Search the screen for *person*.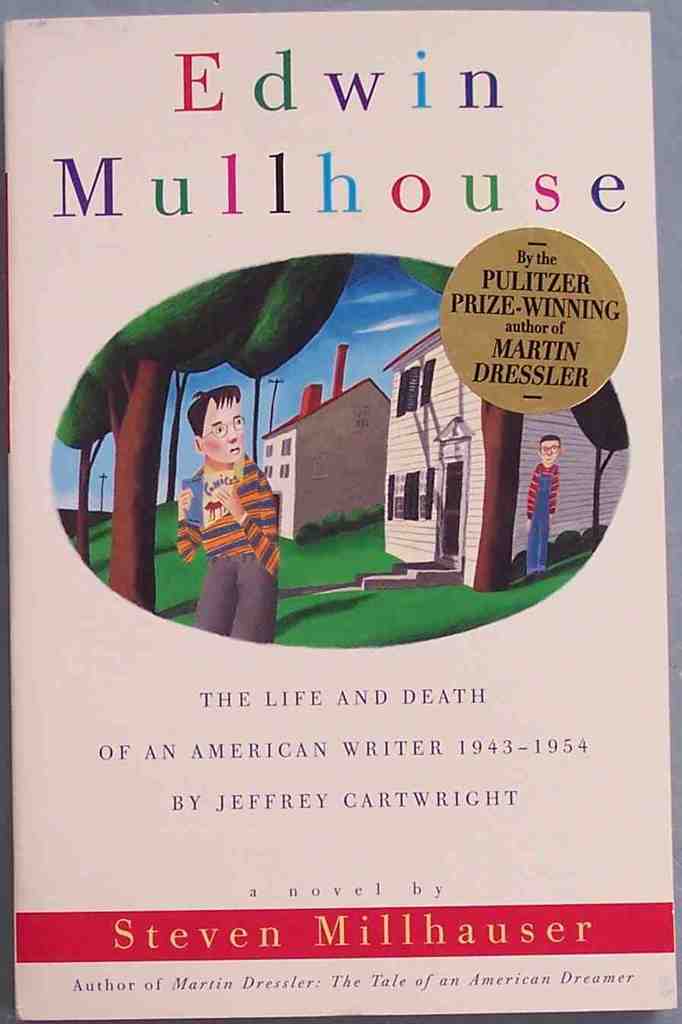
Found at [518,431,569,586].
